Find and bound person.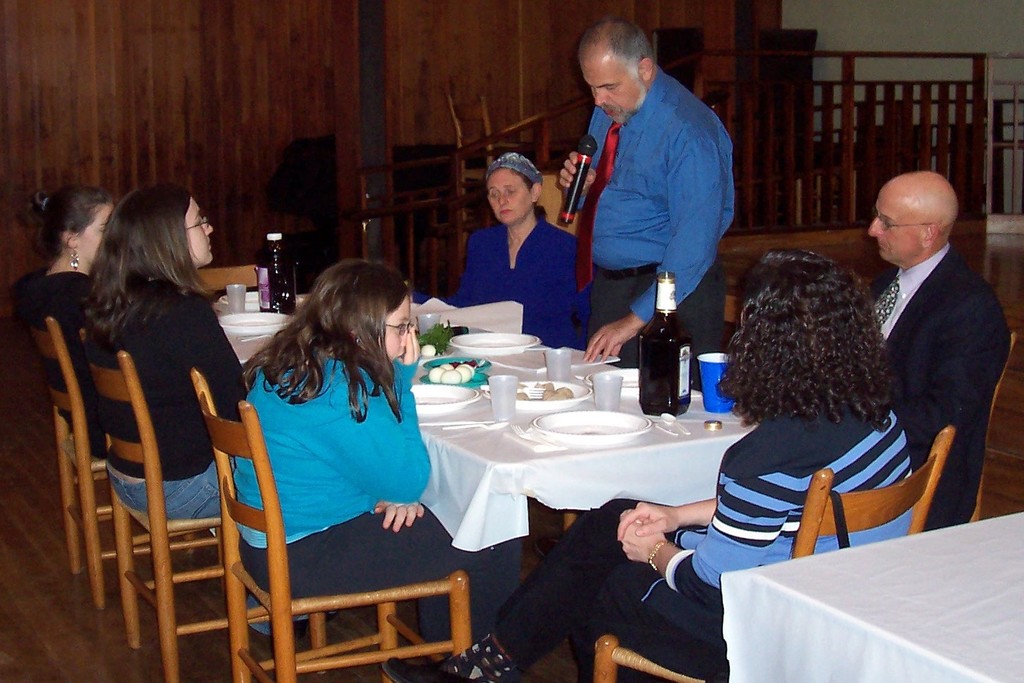
Bound: bbox=[454, 154, 591, 348].
